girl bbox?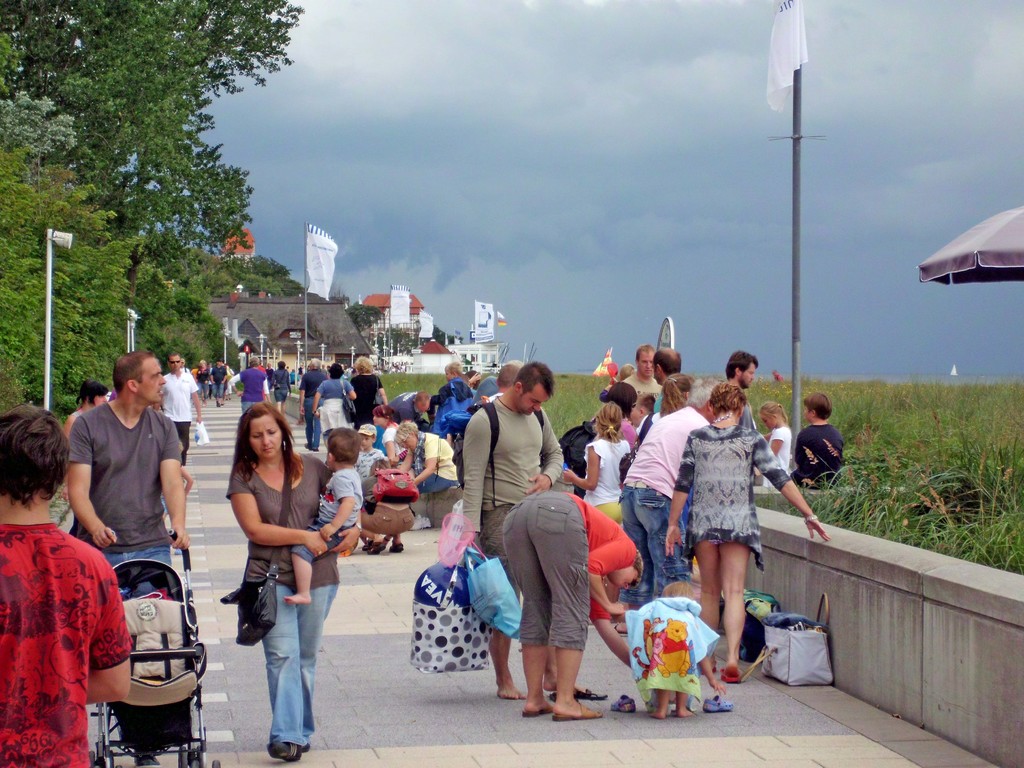
l=562, t=399, r=630, b=602
